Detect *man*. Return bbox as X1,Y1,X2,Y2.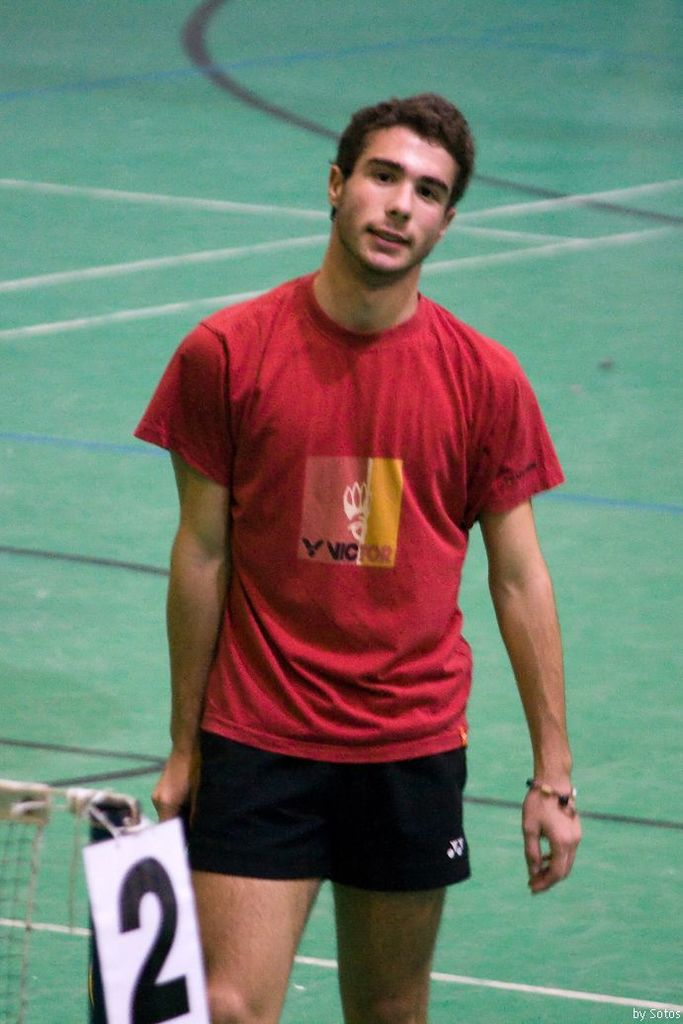
126,89,582,1023.
